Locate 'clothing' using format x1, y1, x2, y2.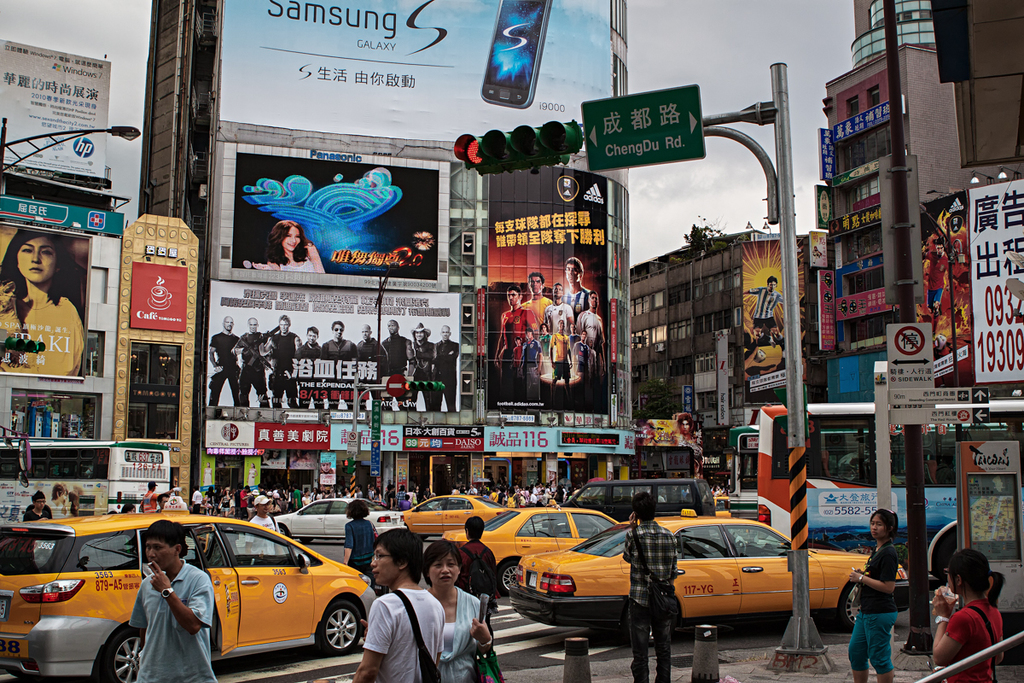
952, 599, 1004, 682.
